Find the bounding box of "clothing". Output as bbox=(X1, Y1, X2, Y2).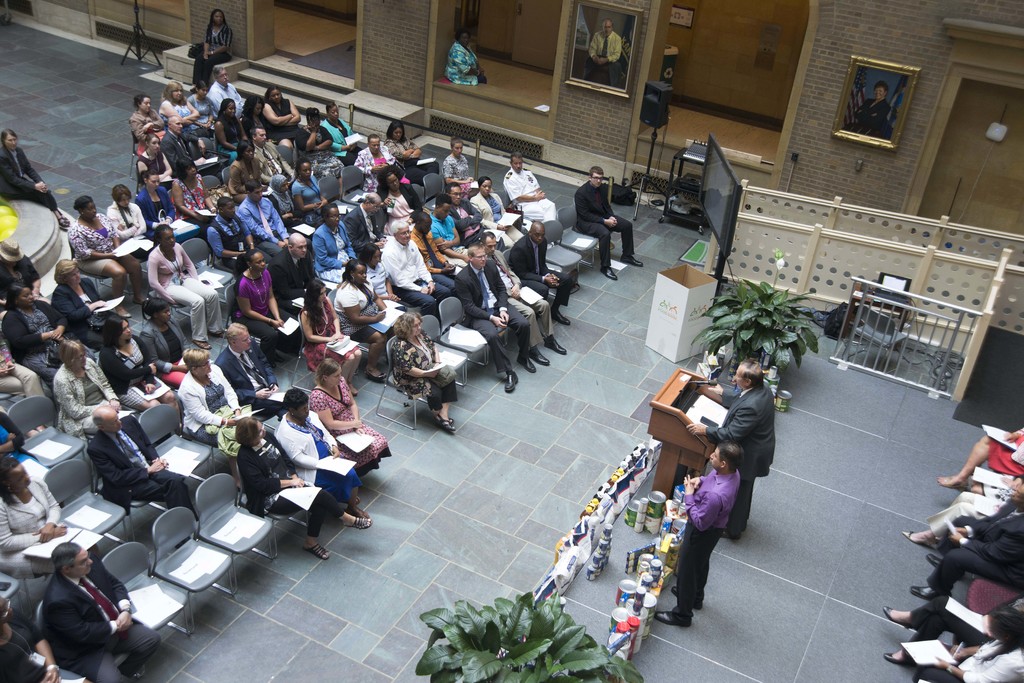
bbox=(241, 429, 344, 533).
